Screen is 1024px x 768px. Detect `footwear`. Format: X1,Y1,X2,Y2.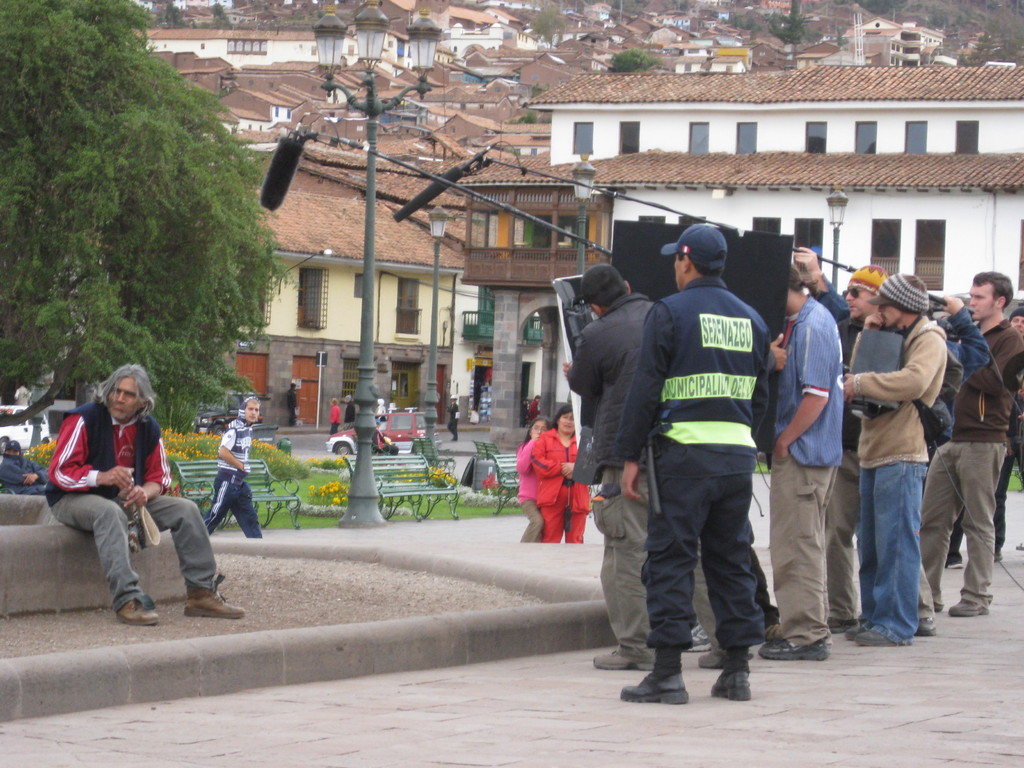
828,614,857,634.
